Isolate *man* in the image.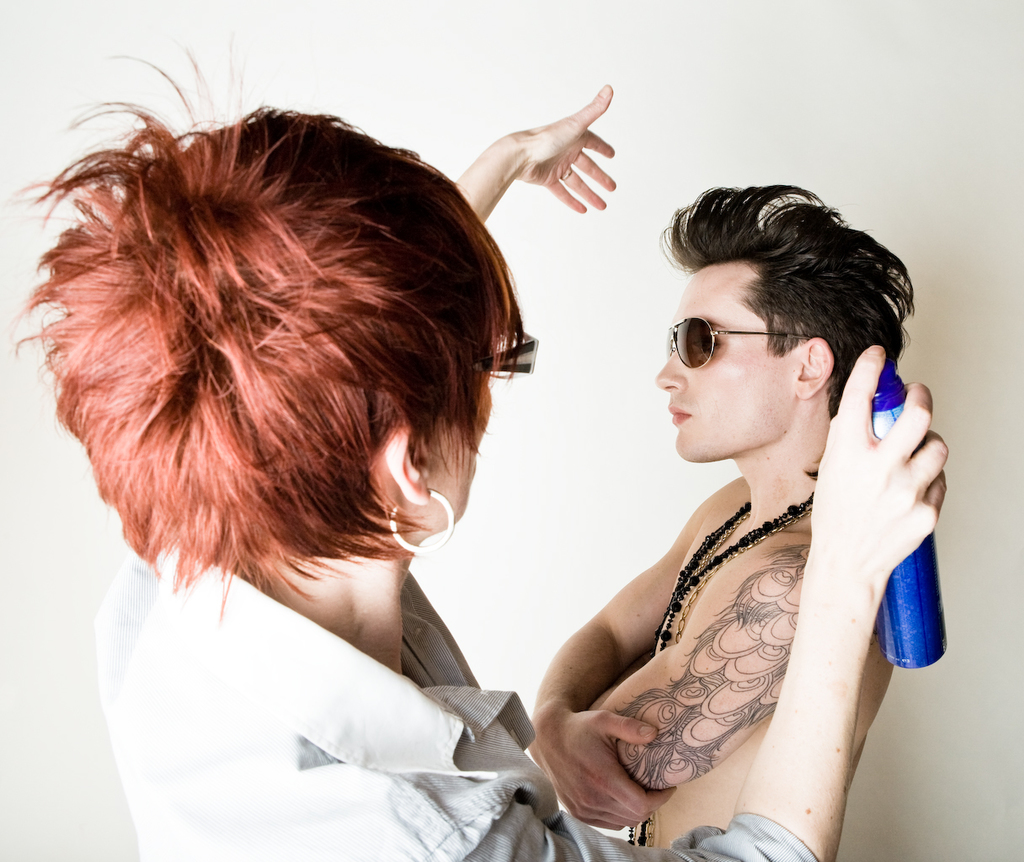
Isolated region: 506, 135, 973, 844.
